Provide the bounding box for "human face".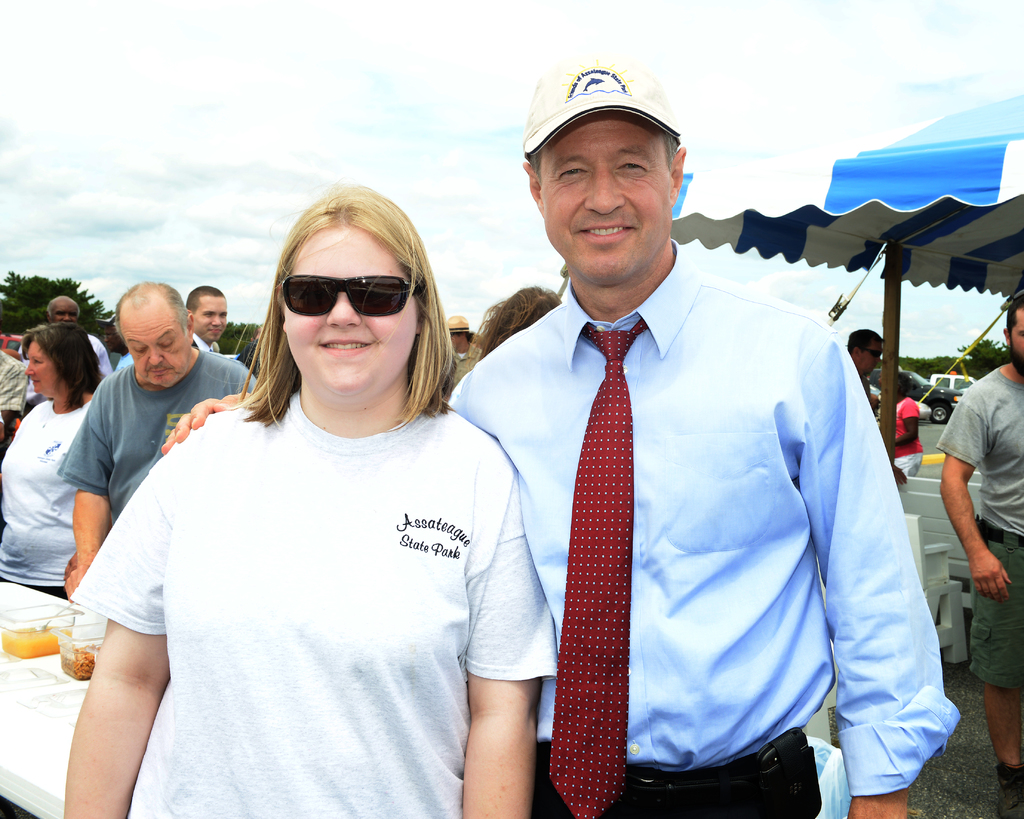
select_region(287, 232, 419, 401).
